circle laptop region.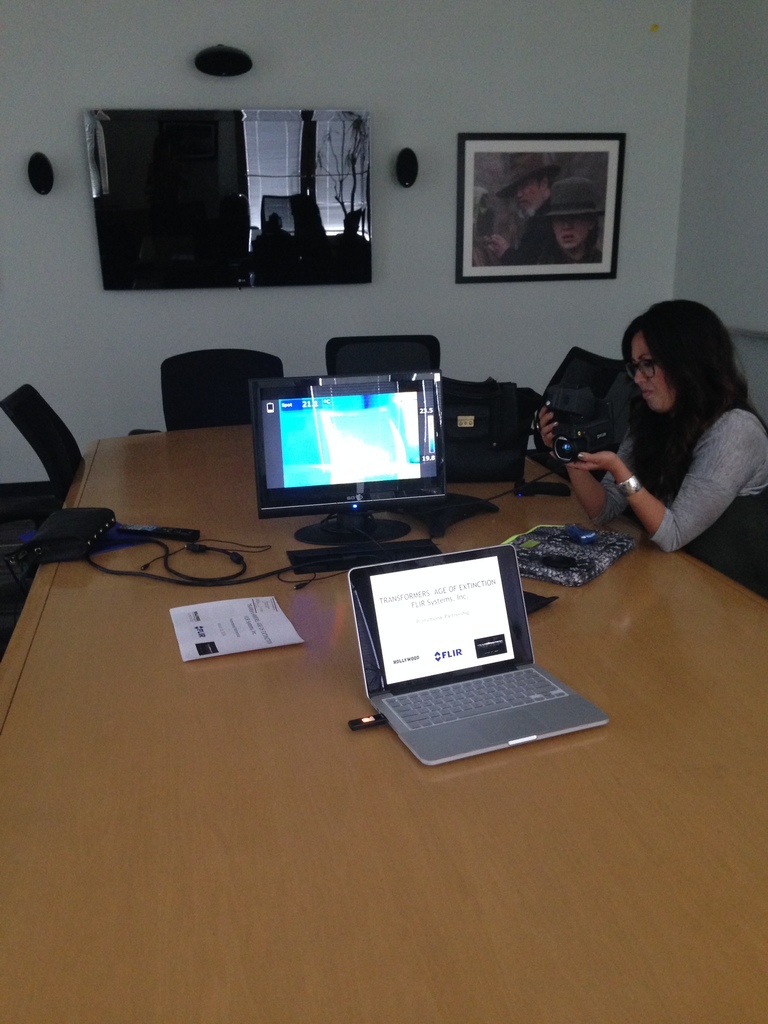
Region: bbox=[353, 529, 611, 762].
